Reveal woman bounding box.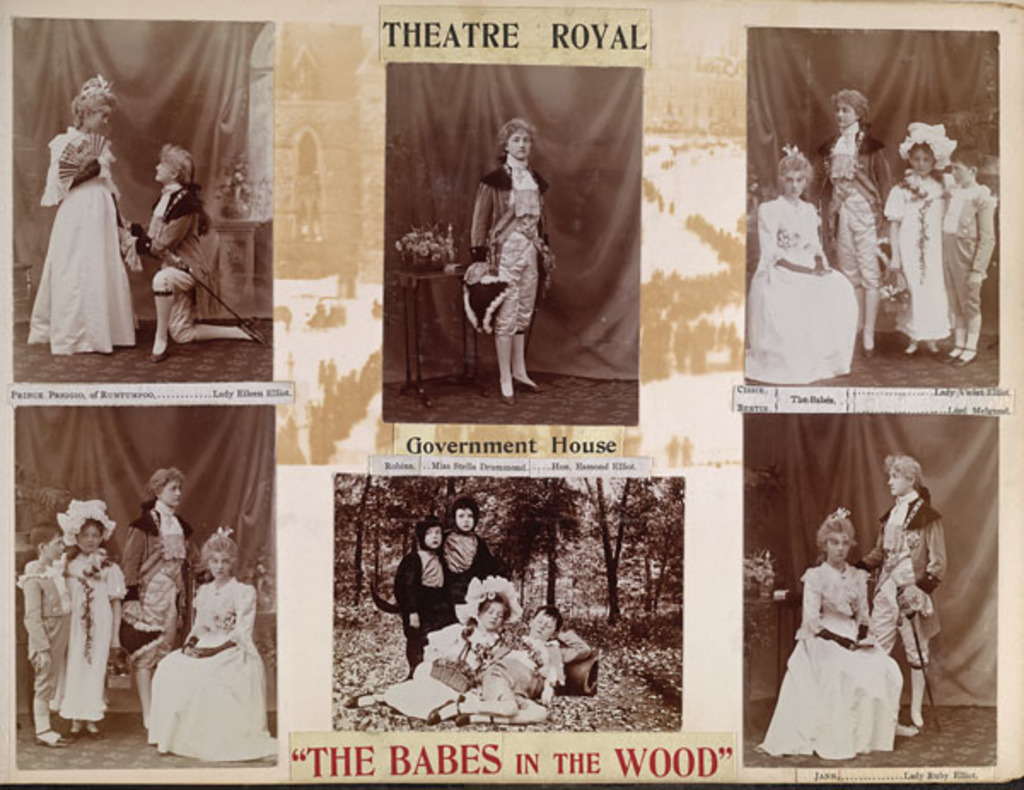
Revealed: detection(748, 140, 858, 386).
